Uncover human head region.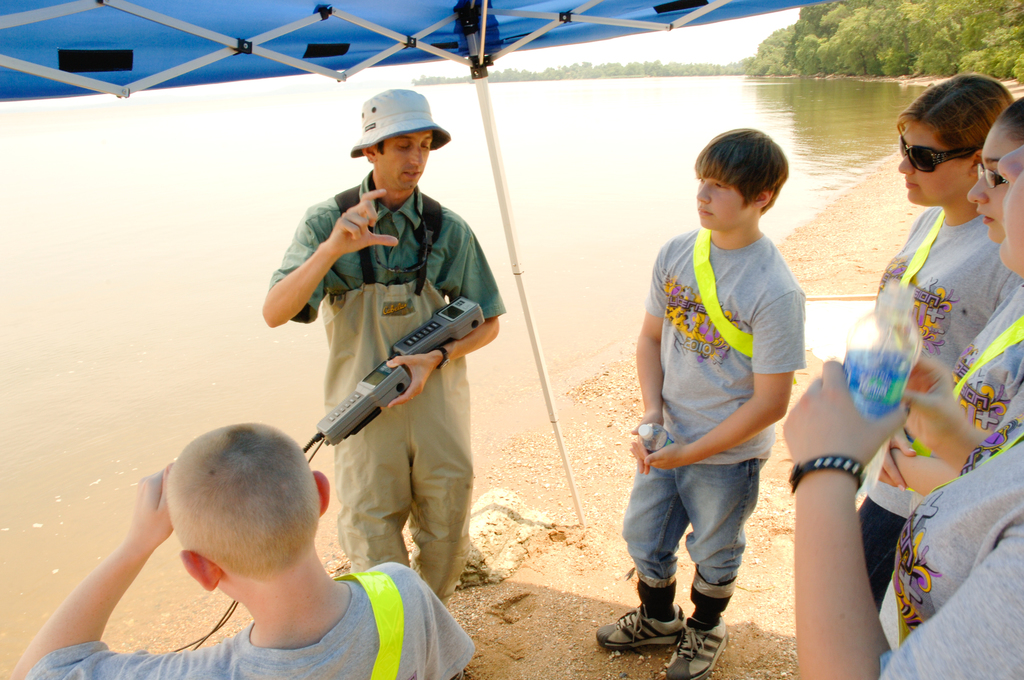
Uncovered: 964/88/1023/242.
